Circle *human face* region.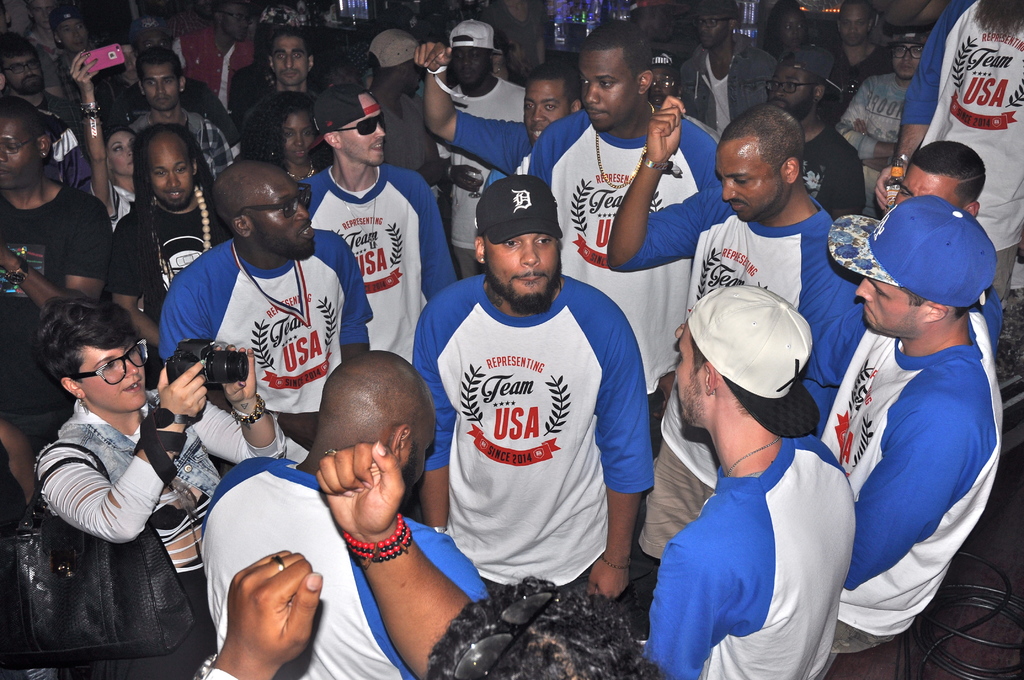
Region: BBox(31, 0, 56, 27).
